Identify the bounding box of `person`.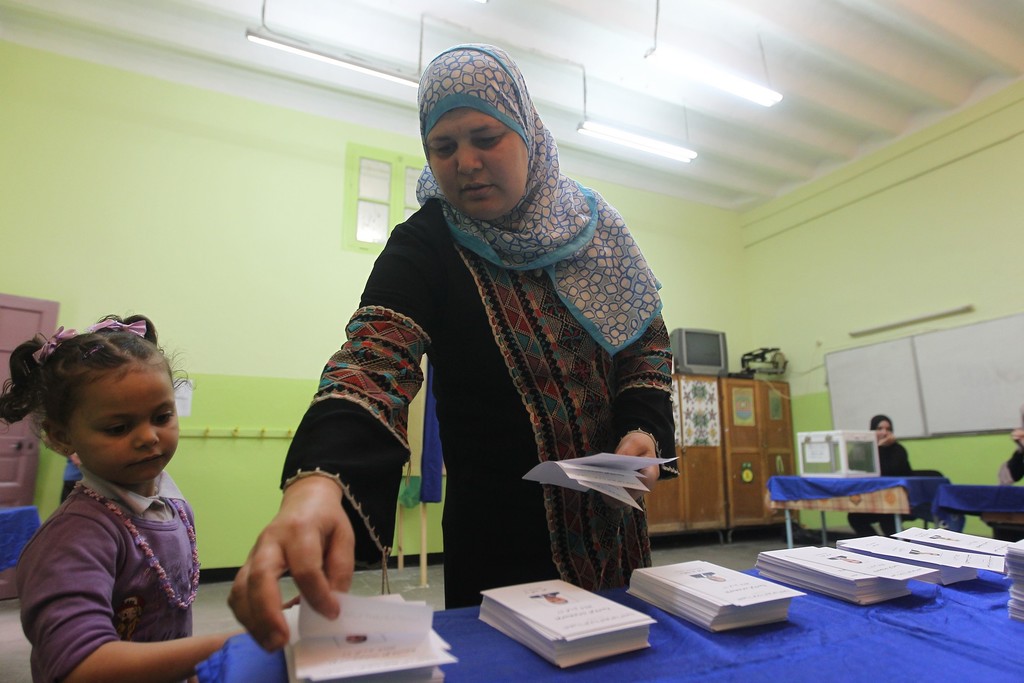
[left=846, top=414, right=914, bottom=529].
